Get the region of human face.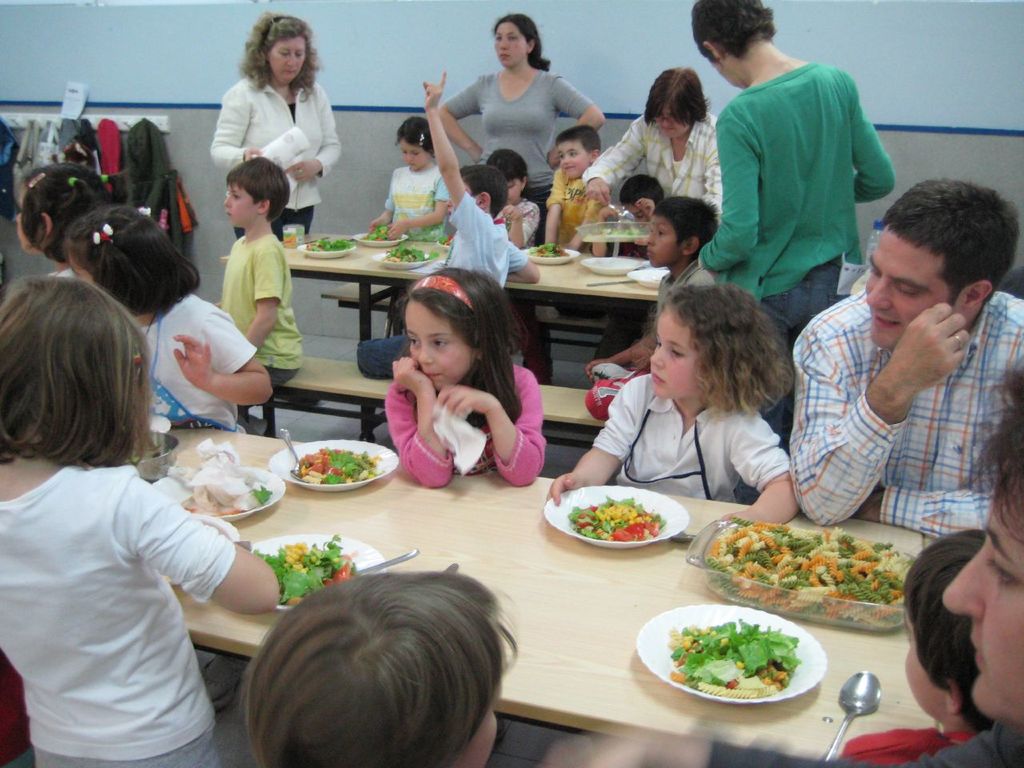
rect(558, 140, 590, 180).
